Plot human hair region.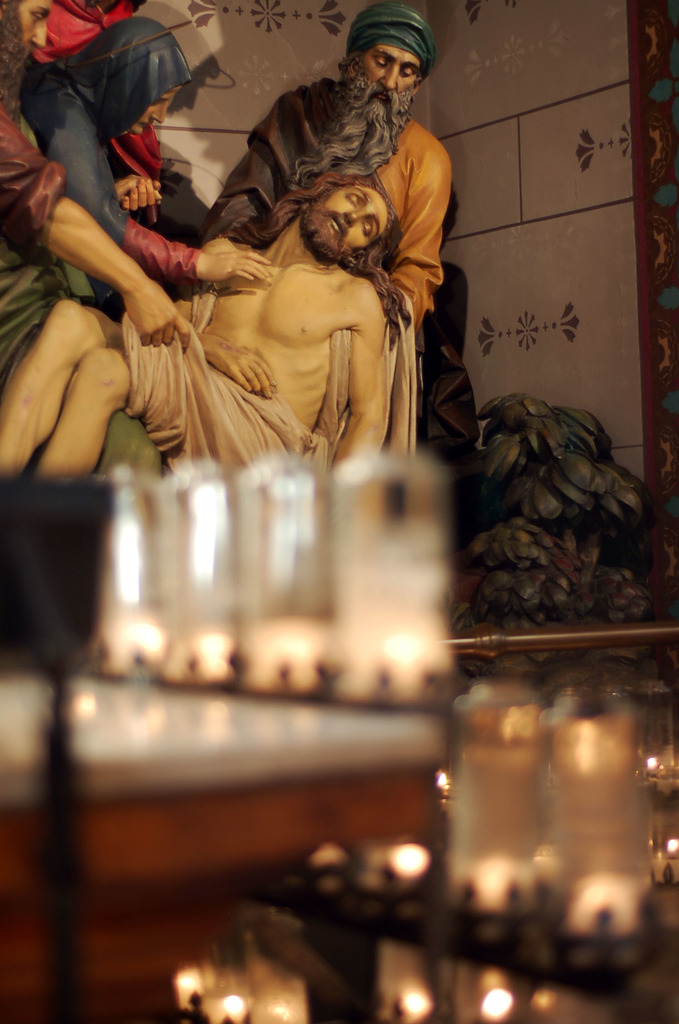
Plotted at box(216, 177, 420, 348).
